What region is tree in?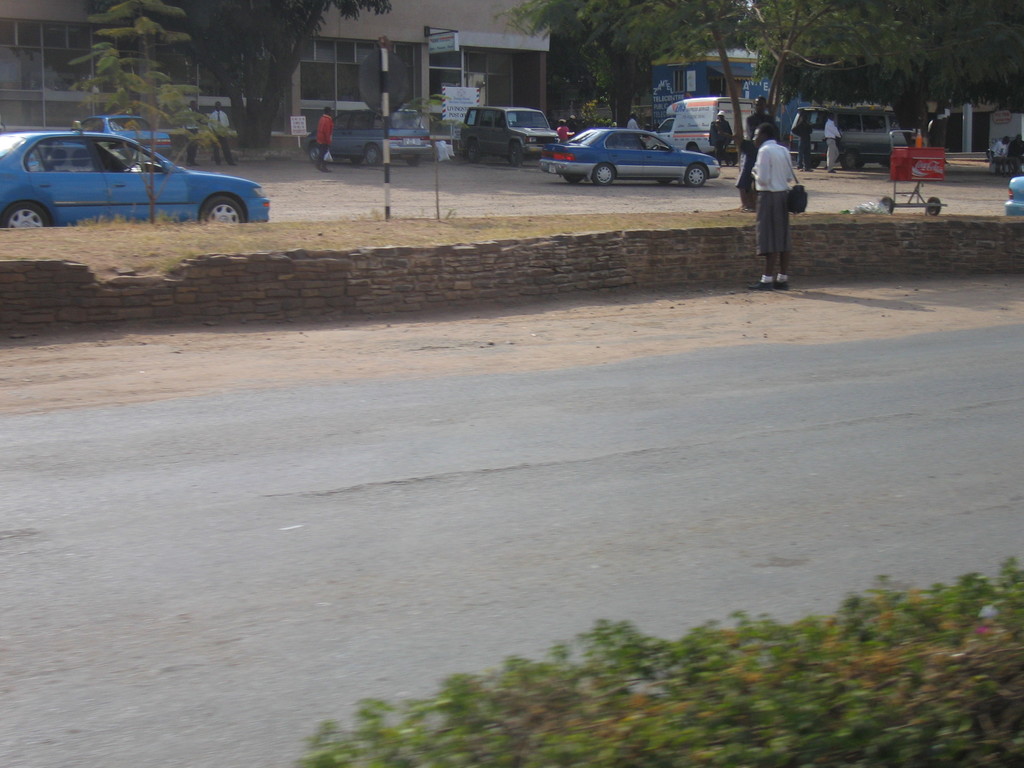
x1=664 y1=0 x2=1023 y2=152.
